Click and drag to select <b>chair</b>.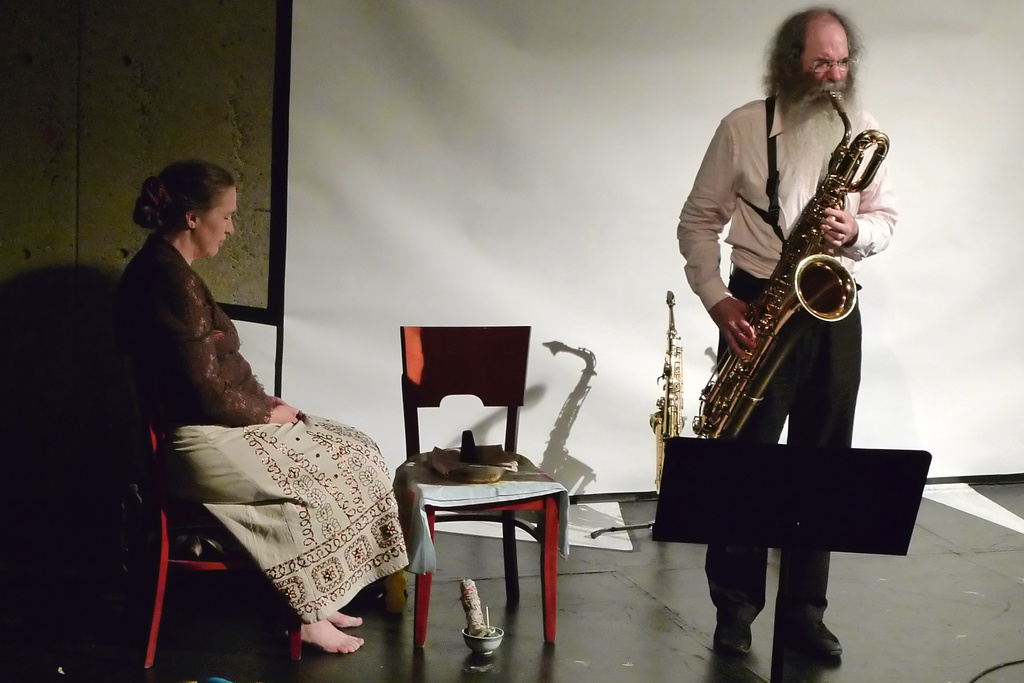
Selection: <region>394, 337, 578, 652</region>.
